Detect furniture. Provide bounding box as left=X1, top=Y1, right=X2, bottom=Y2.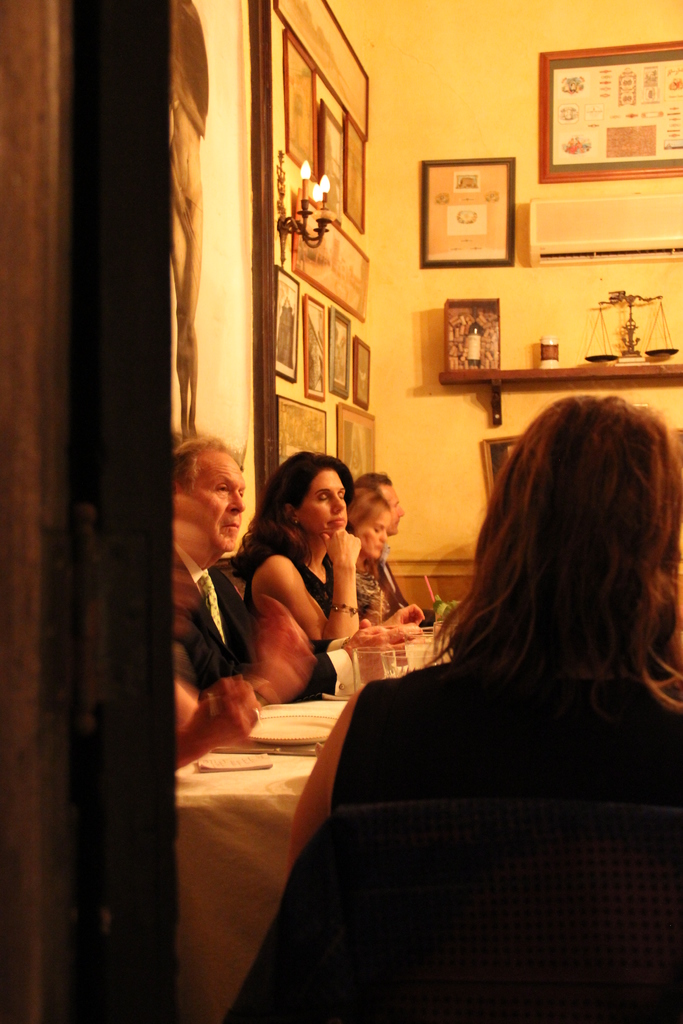
left=437, top=363, right=682, bottom=426.
